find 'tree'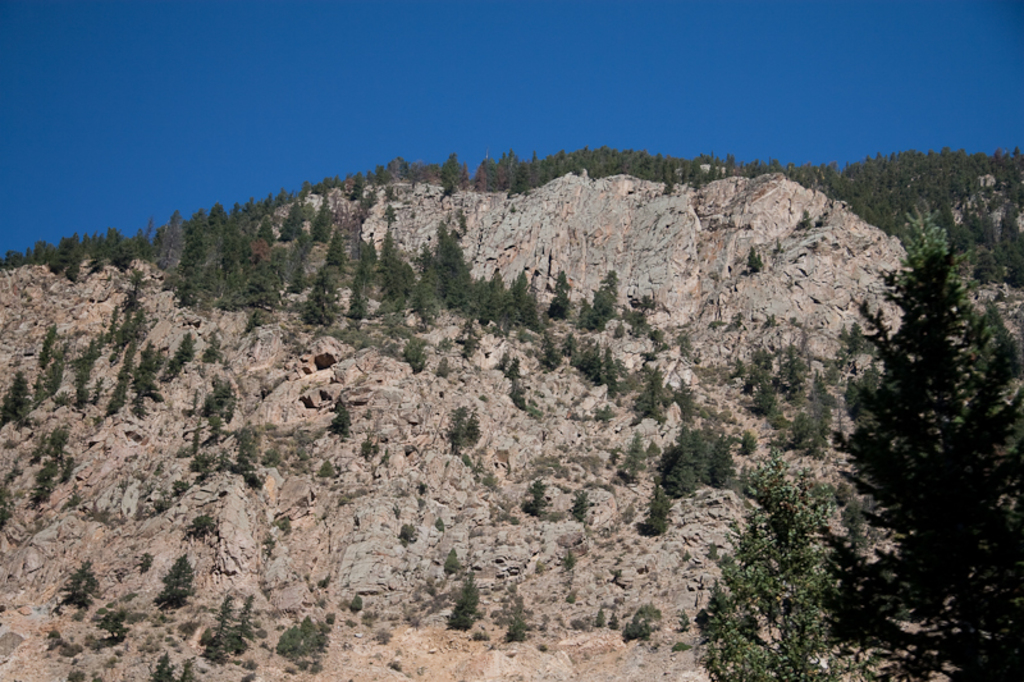
[x1=165, y1=329, x2=197, y2=374]
